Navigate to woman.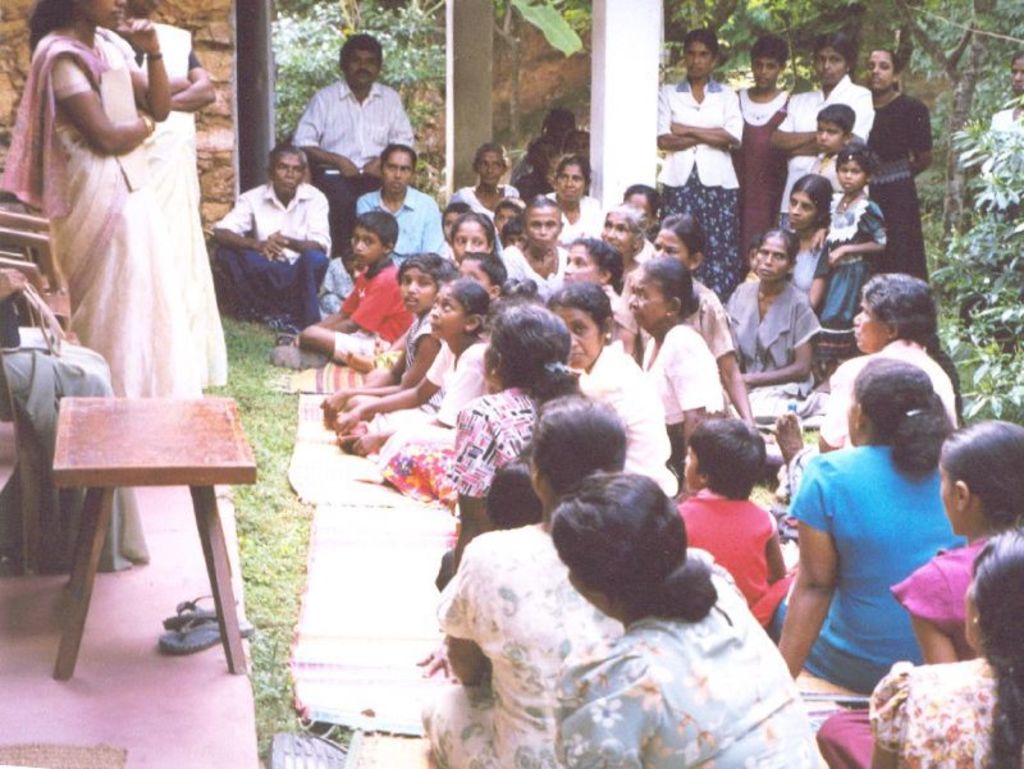
Navigation target: 532,159,605,260.
